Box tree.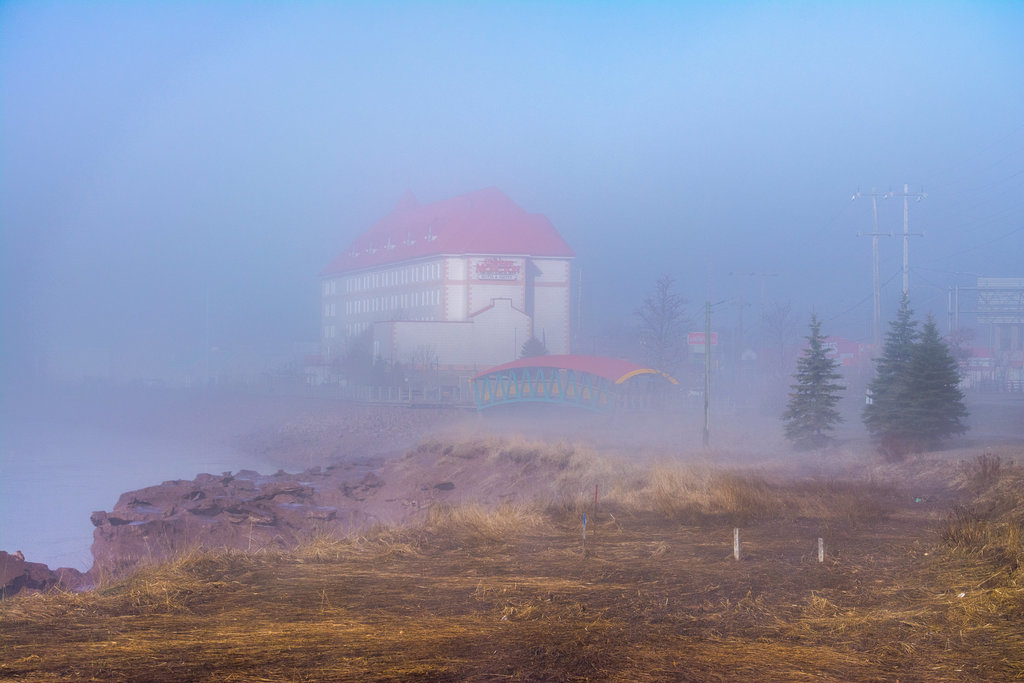
detection(634, 274, 703, 372).
